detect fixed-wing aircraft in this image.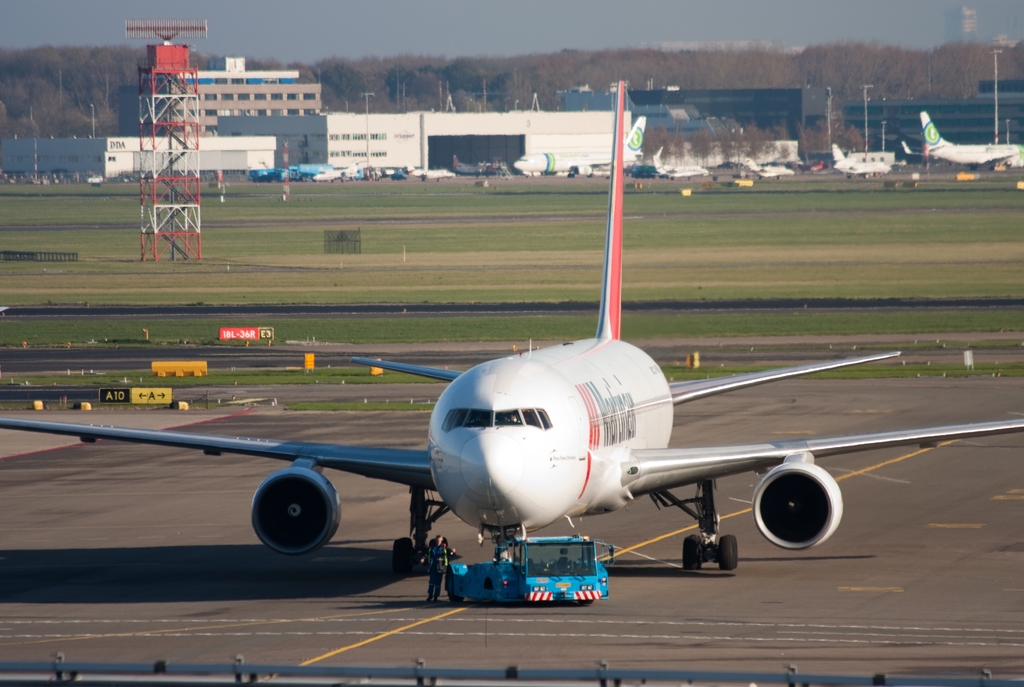
Detection: pyautogui.locateOnScreen(0, 70, 1023, 570).
